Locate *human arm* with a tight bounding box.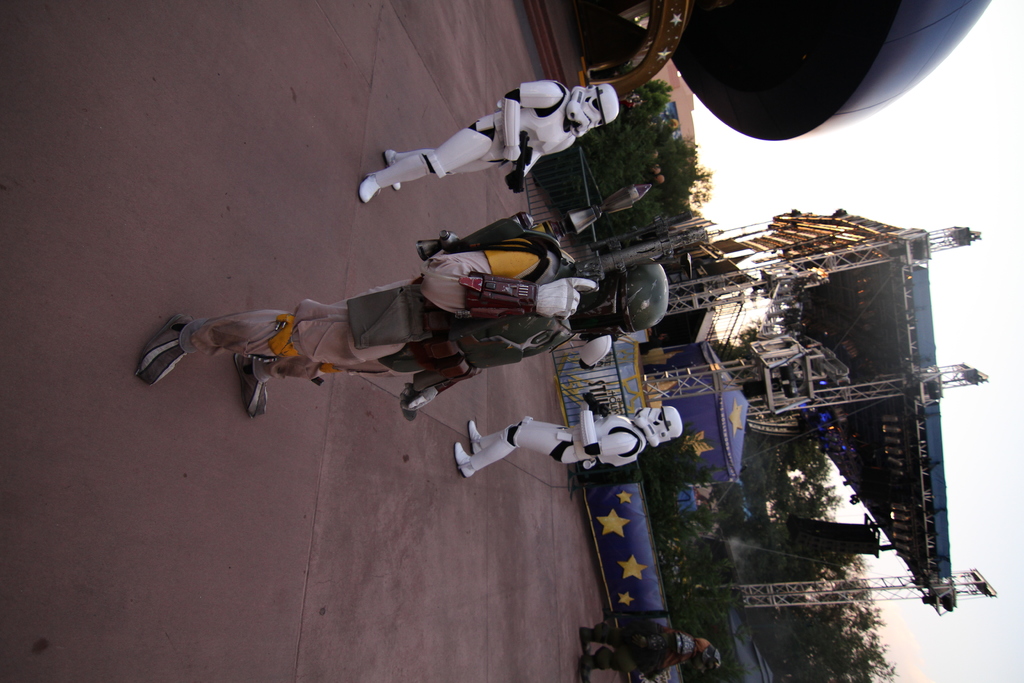
select_region(577, 400, 637, 456).
